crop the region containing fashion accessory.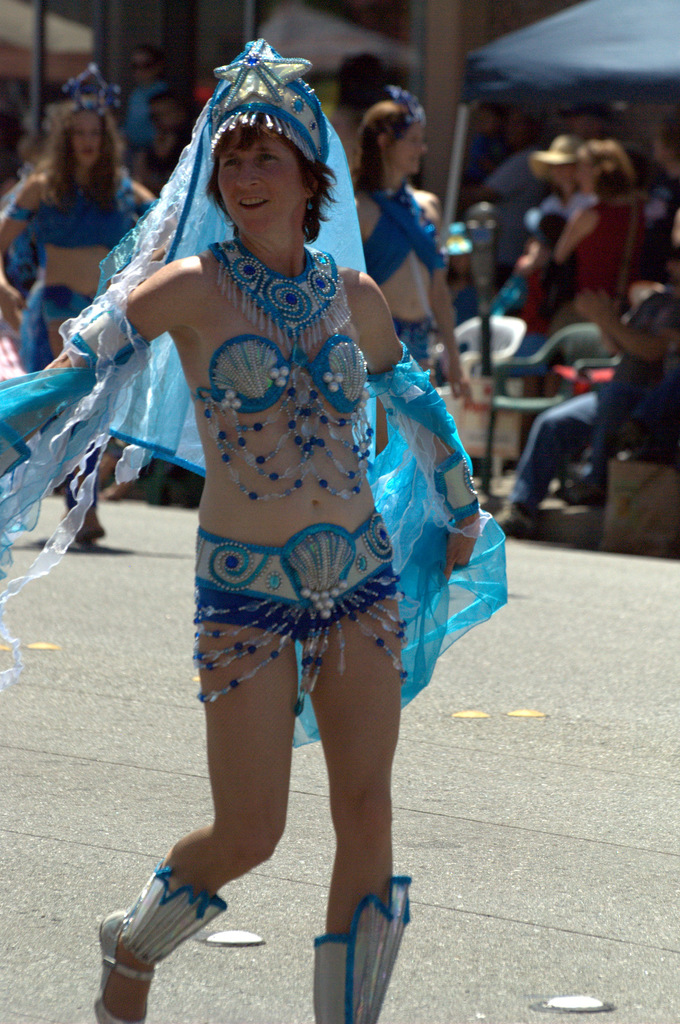
Crop region: {"x1": 186, "y1": 587, "x2": 410, "y2": 714}.
